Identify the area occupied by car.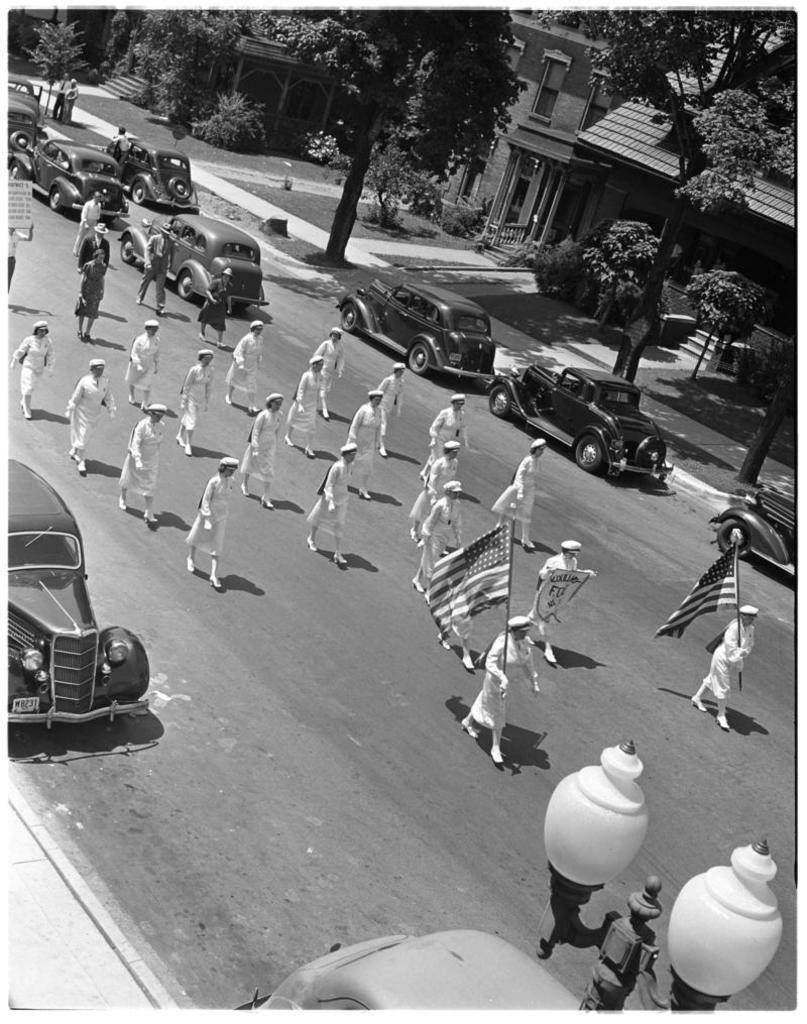
Area: [484, 368, 671, 473].
